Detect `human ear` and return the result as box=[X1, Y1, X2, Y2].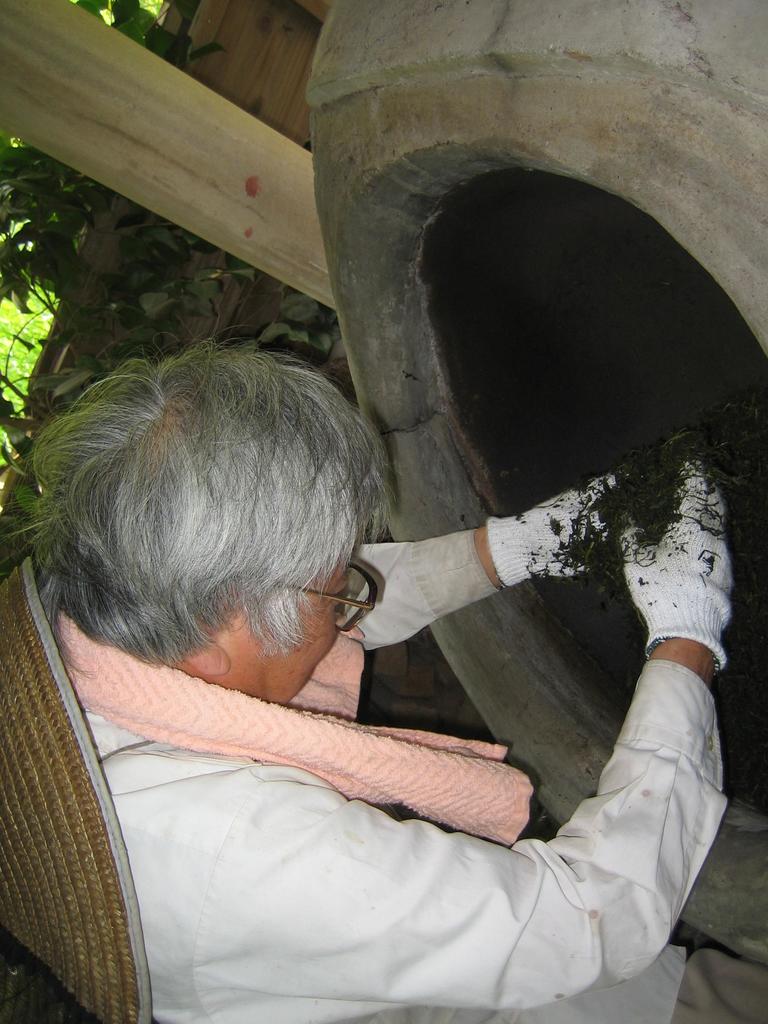
box=[188, 636, 232, 675].
